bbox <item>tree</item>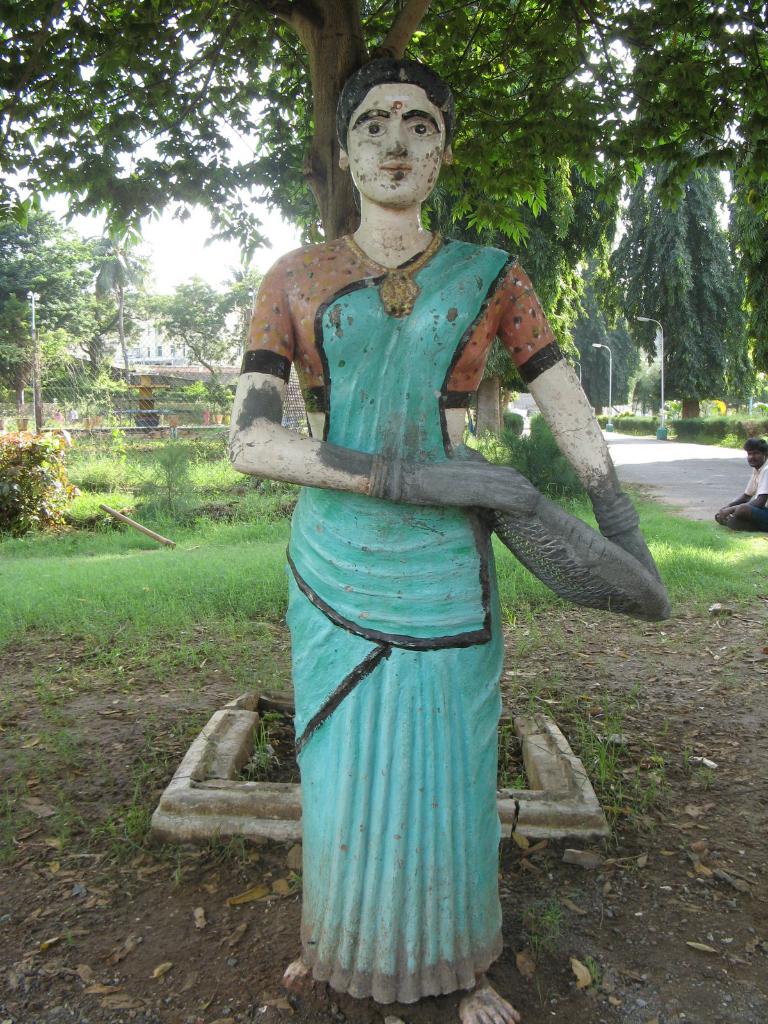
726:126:767:380
